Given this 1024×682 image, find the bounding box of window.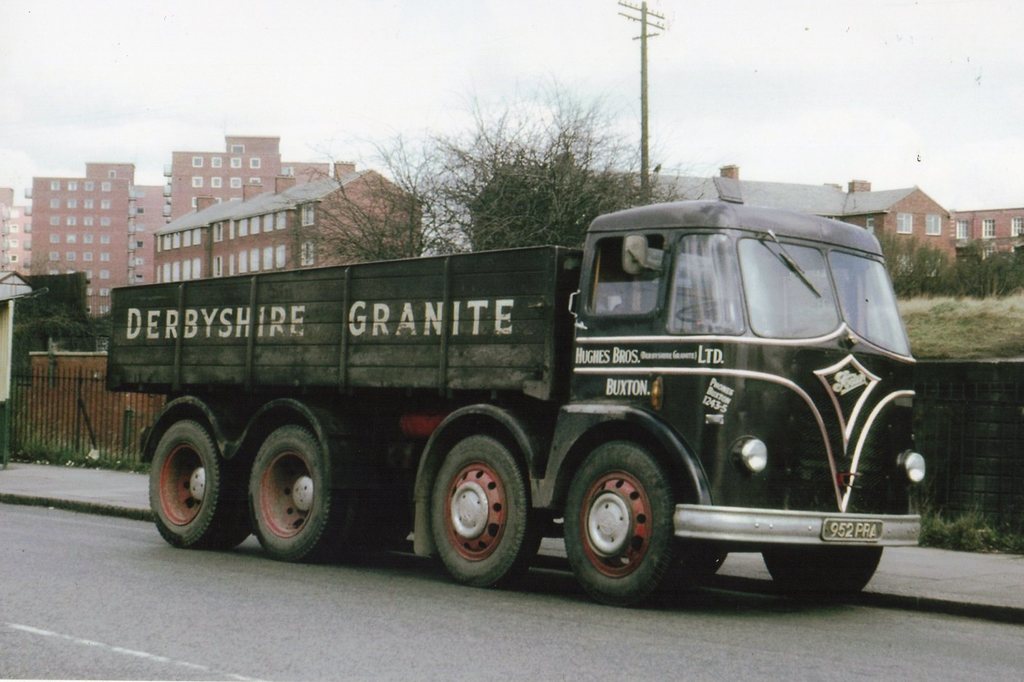
detection(248, 215, 261, 233).
